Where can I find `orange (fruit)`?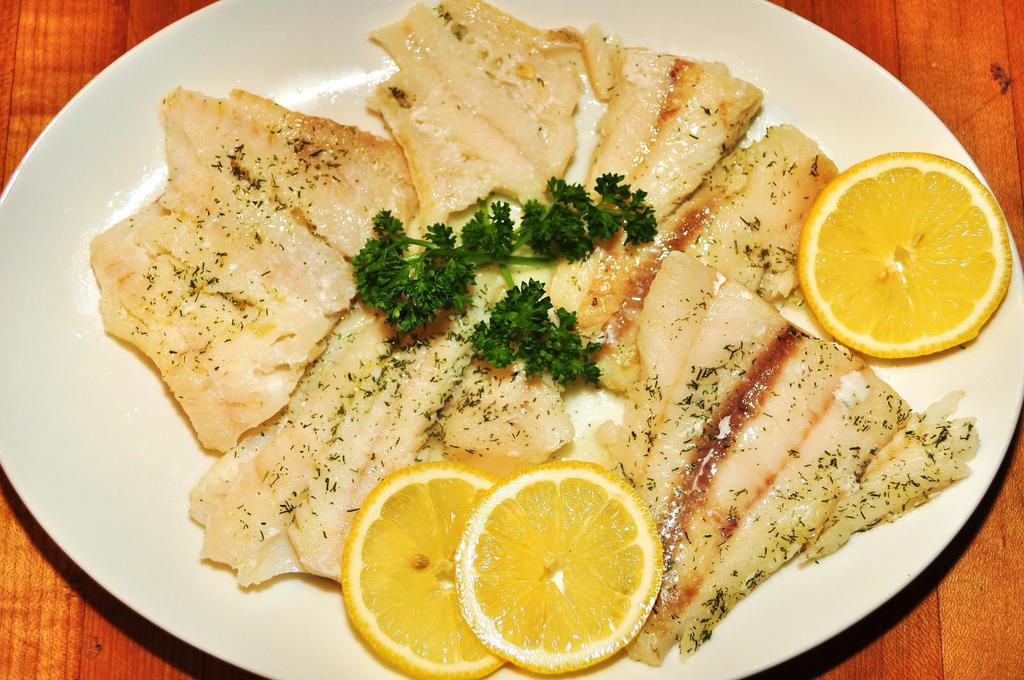
You can find it at (left=345, top=467, right=498, bottom=679).
